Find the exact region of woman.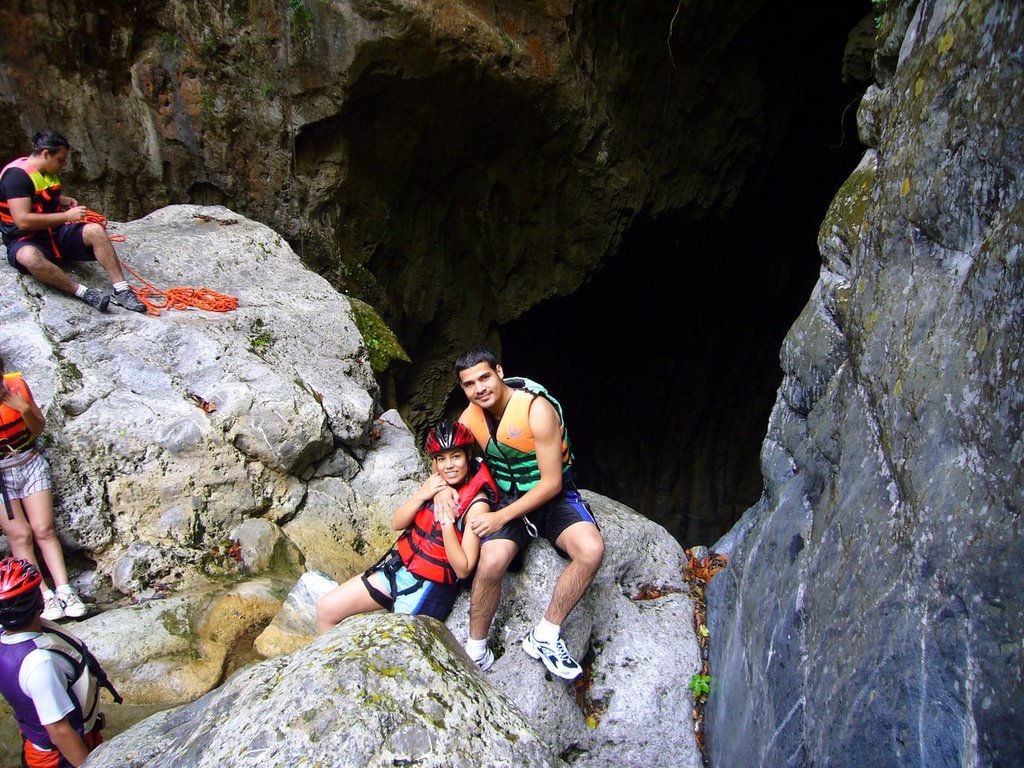
Exact region: (x1=315, y1=418, x2=496, y2=640).
